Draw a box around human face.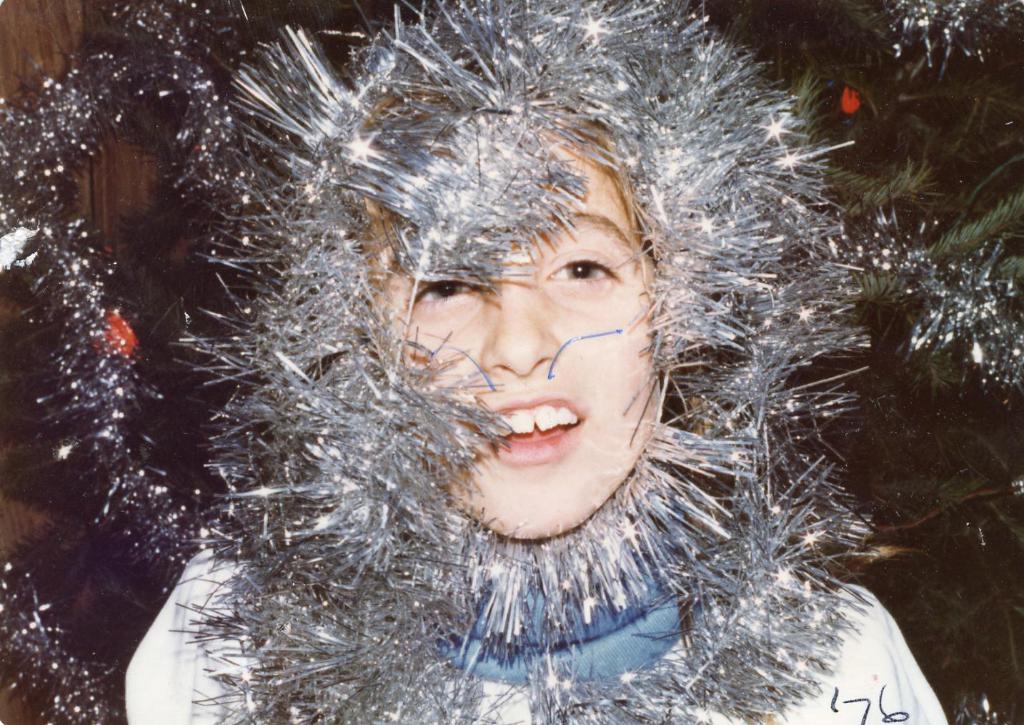
367:127:662:540.
